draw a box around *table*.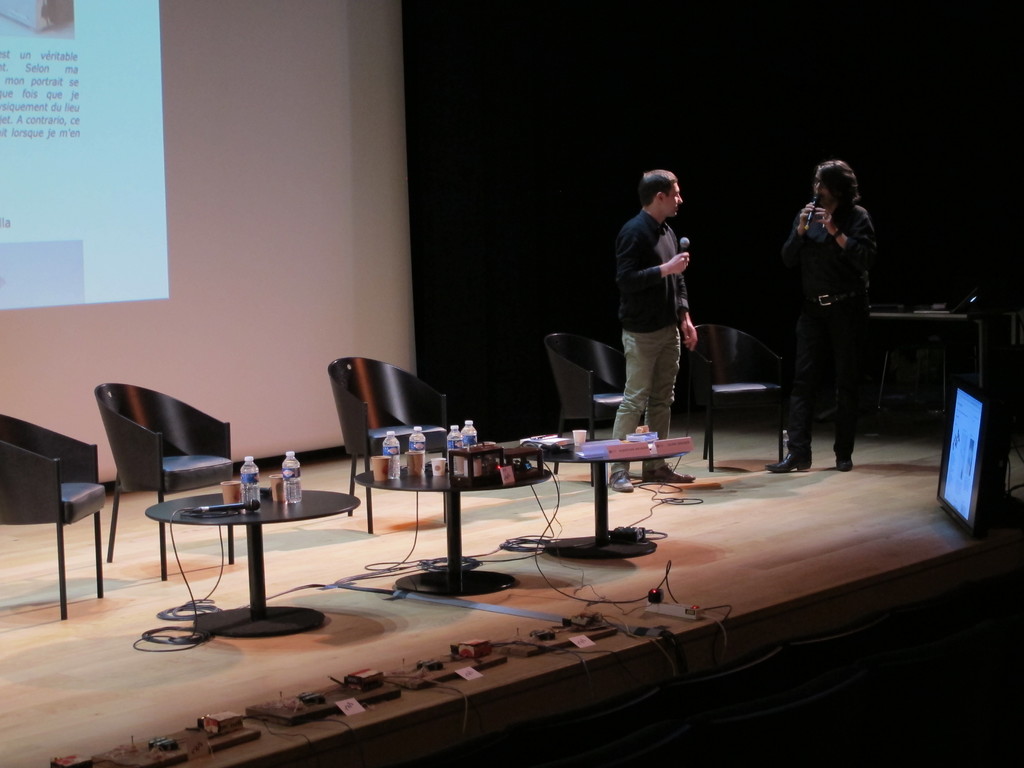
(869,296,989,424).
